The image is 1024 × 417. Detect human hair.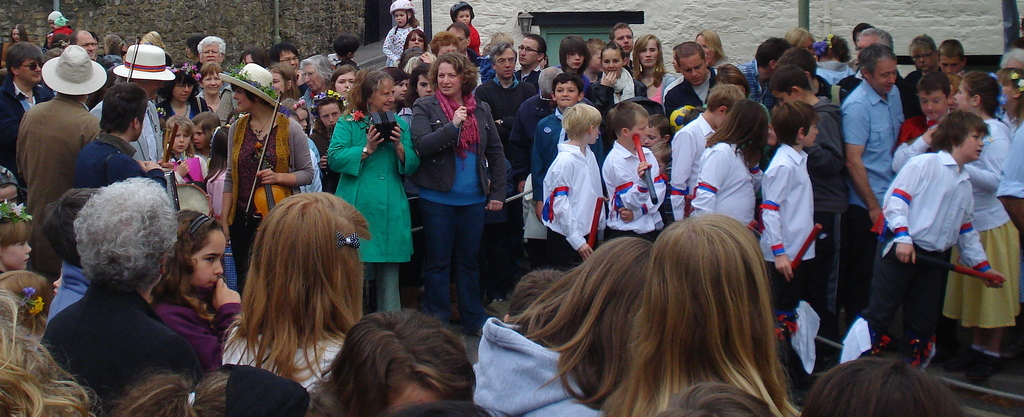
Detection: 999 47 1023 72.
